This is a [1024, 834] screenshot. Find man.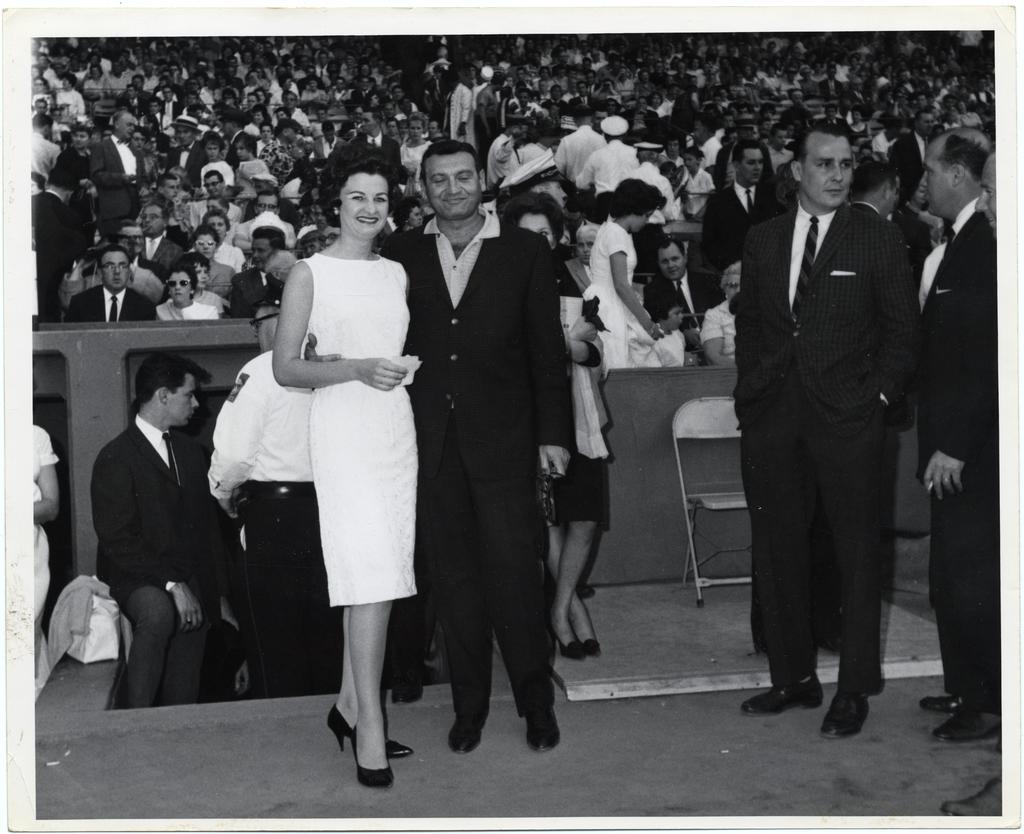
Bounding box: detection(235, 224, 294, 323).
